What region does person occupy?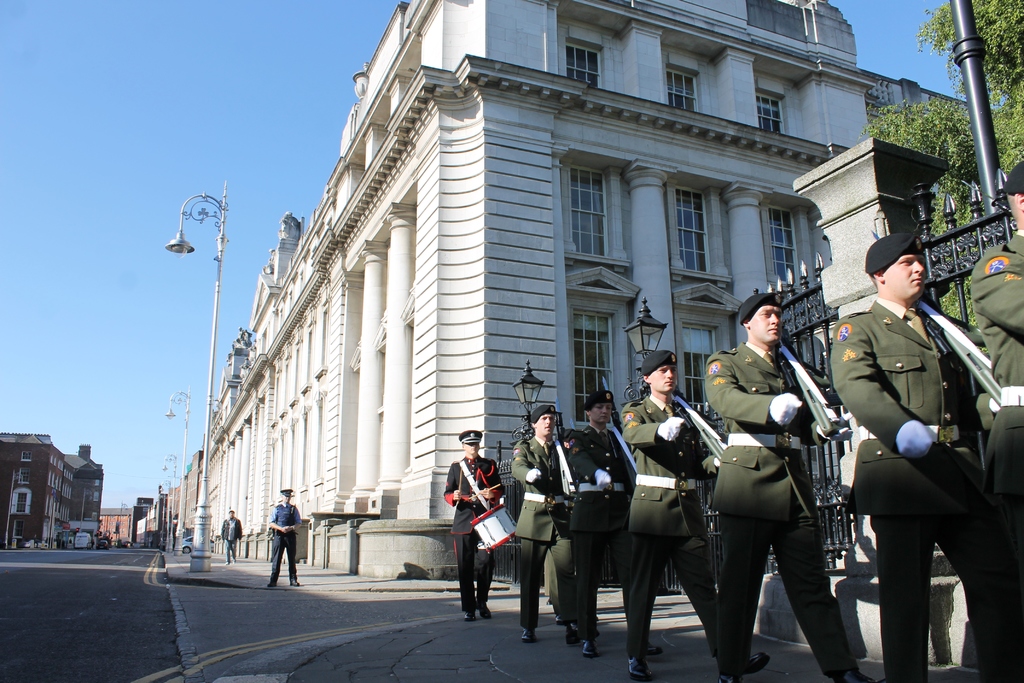
<box>218,509,249,567</box>.
